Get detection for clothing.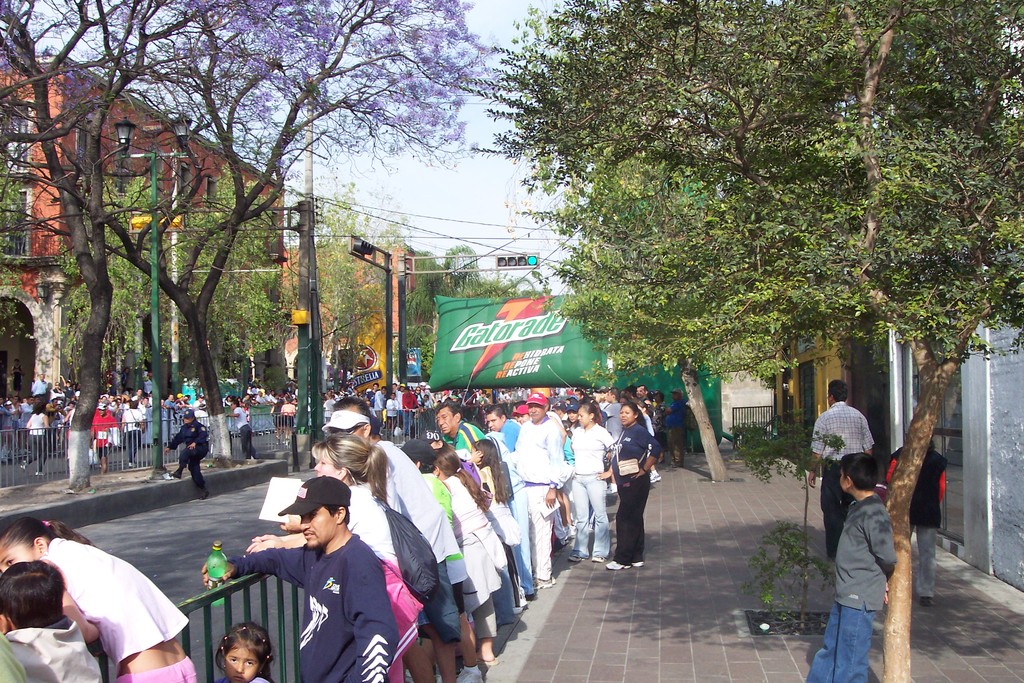
Detection: [x1=322, y1=400, x2=333, y2=429].
